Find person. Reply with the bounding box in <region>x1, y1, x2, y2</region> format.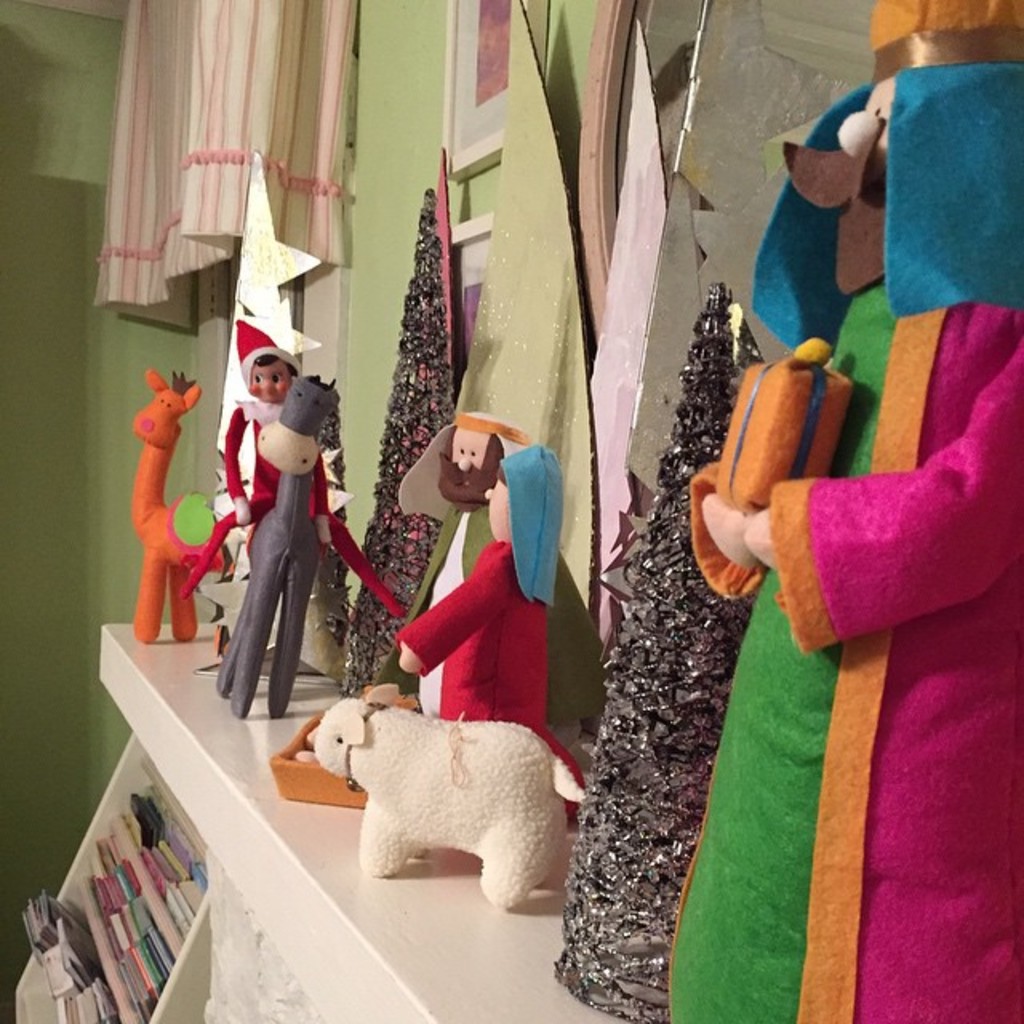
<region>171, 317, 405, 619</region>.
